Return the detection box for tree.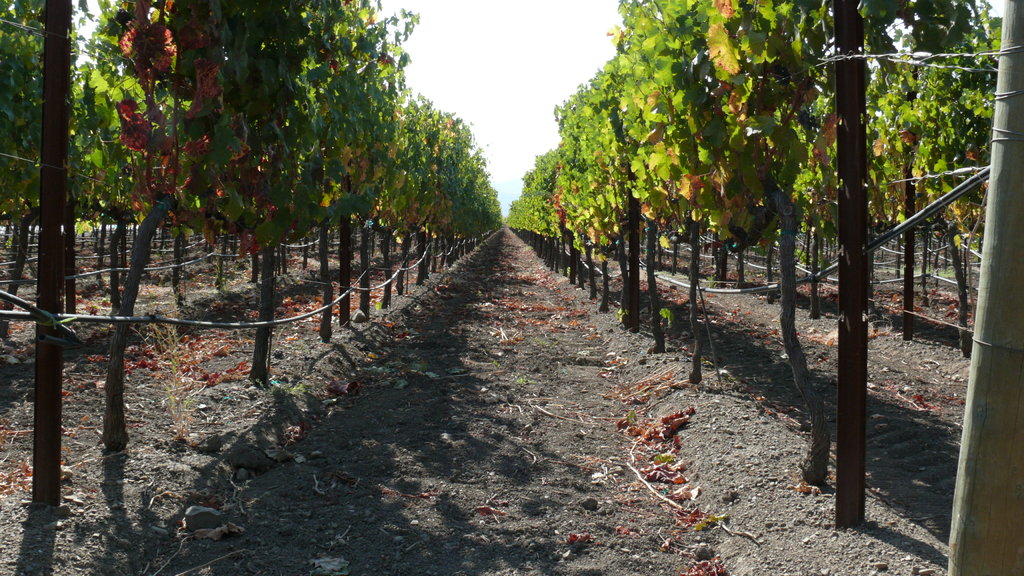
[394,106,477,273].
